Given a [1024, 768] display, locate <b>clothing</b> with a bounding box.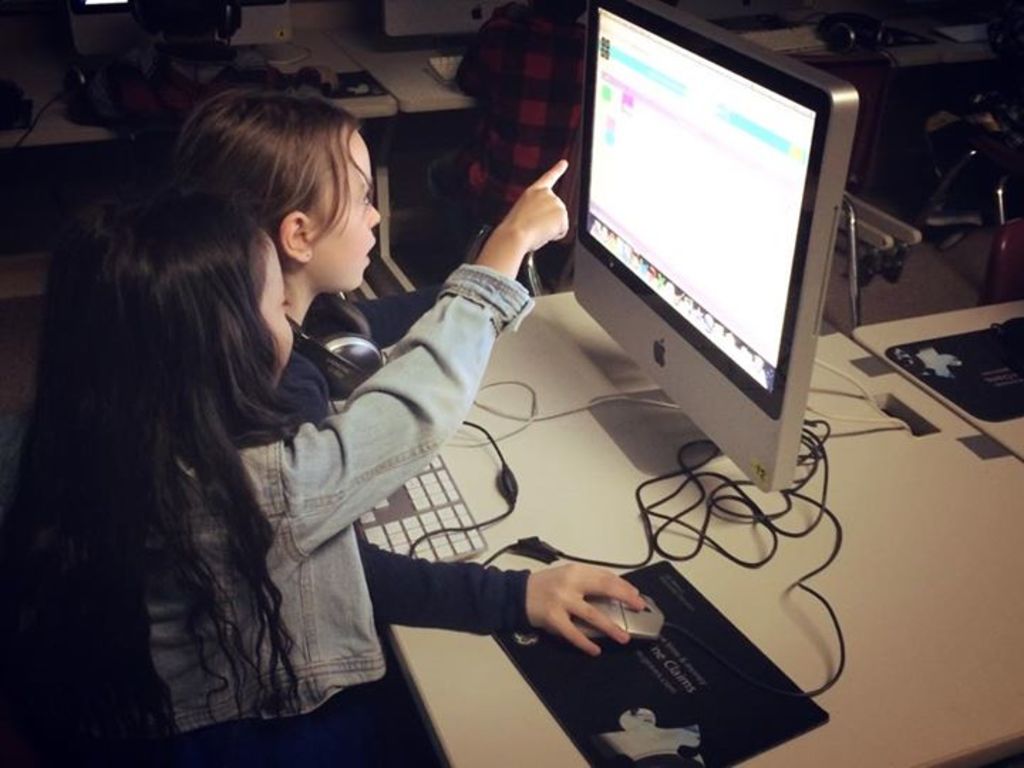
Located: [276,327,530,644].
